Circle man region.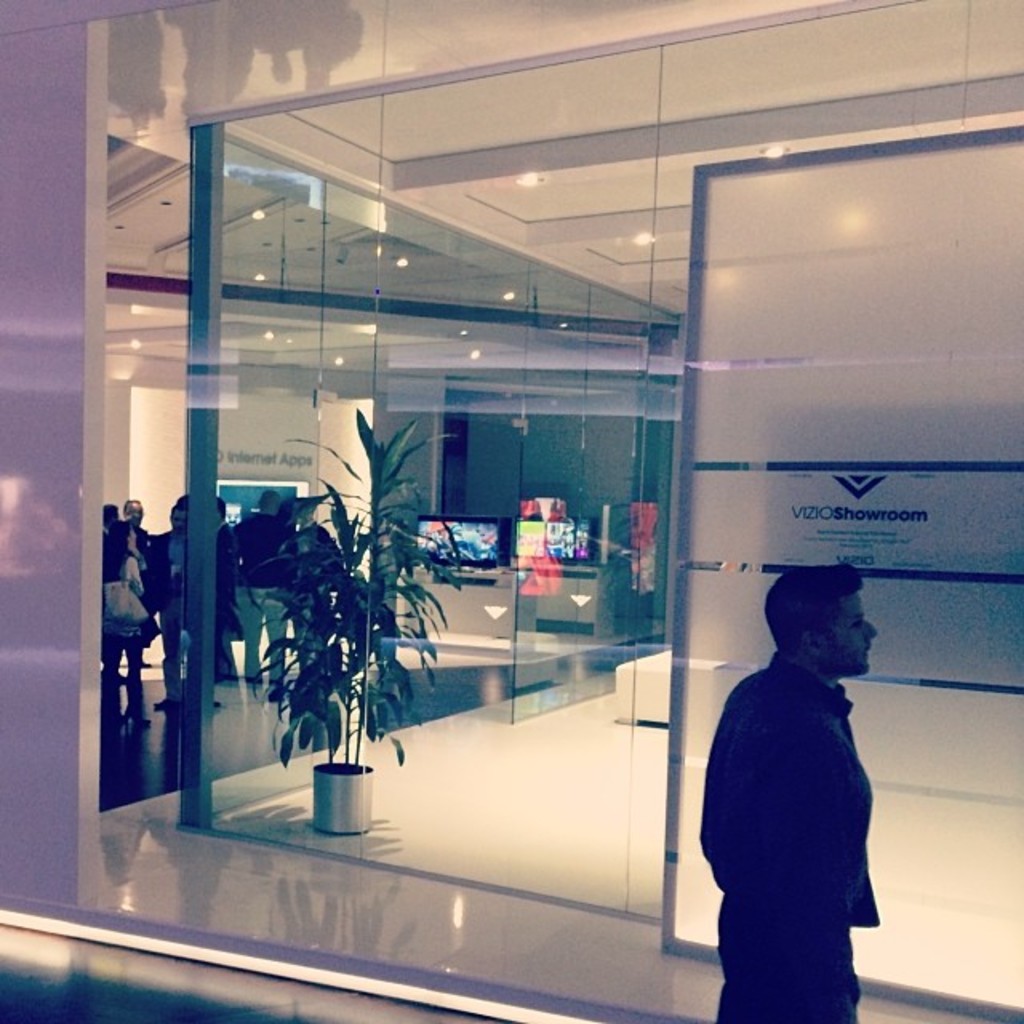
Region: <bbox>235, 486, 296, 682</bbox>.
